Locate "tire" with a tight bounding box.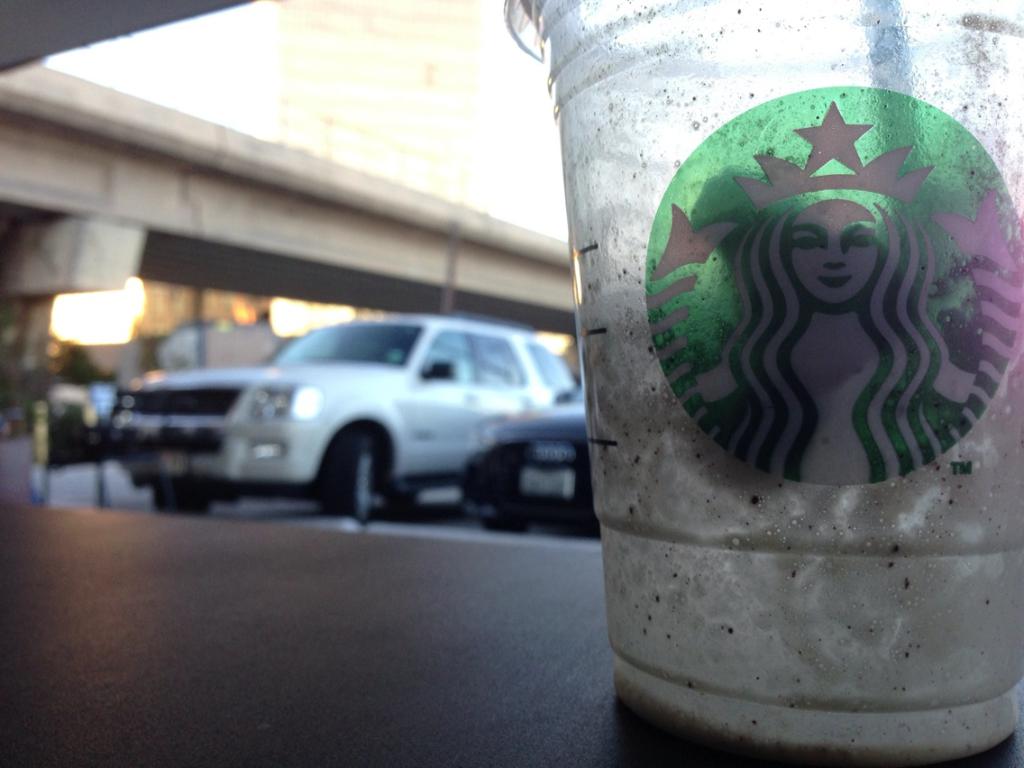
{"left": 307, "top": 434, "right": 399, "bottom": 520}.
